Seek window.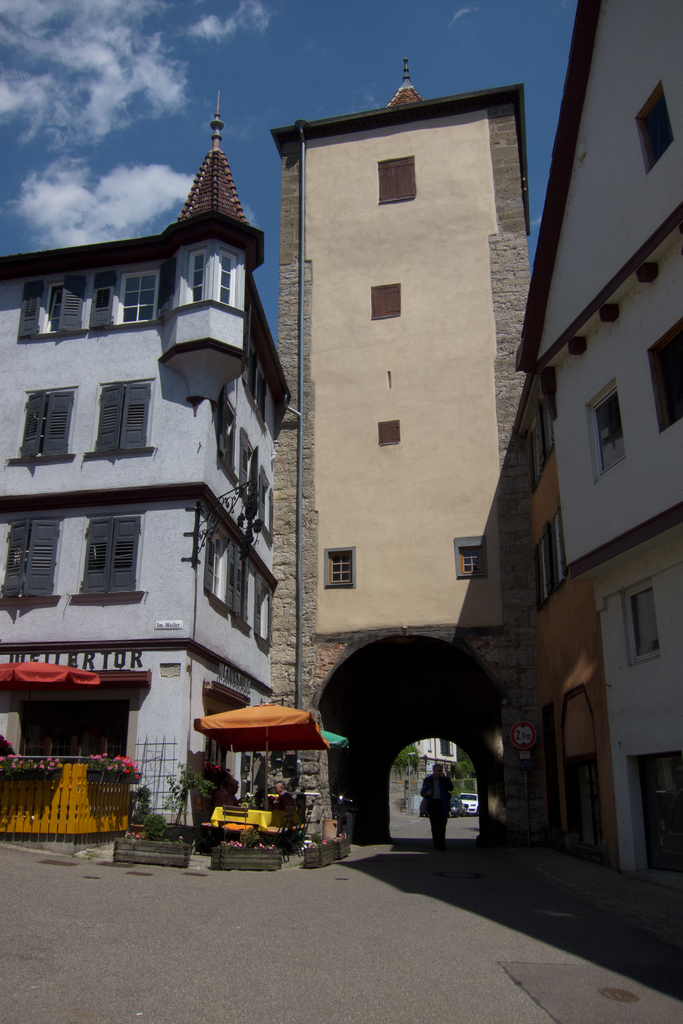
(527, 401, 558, 495).
